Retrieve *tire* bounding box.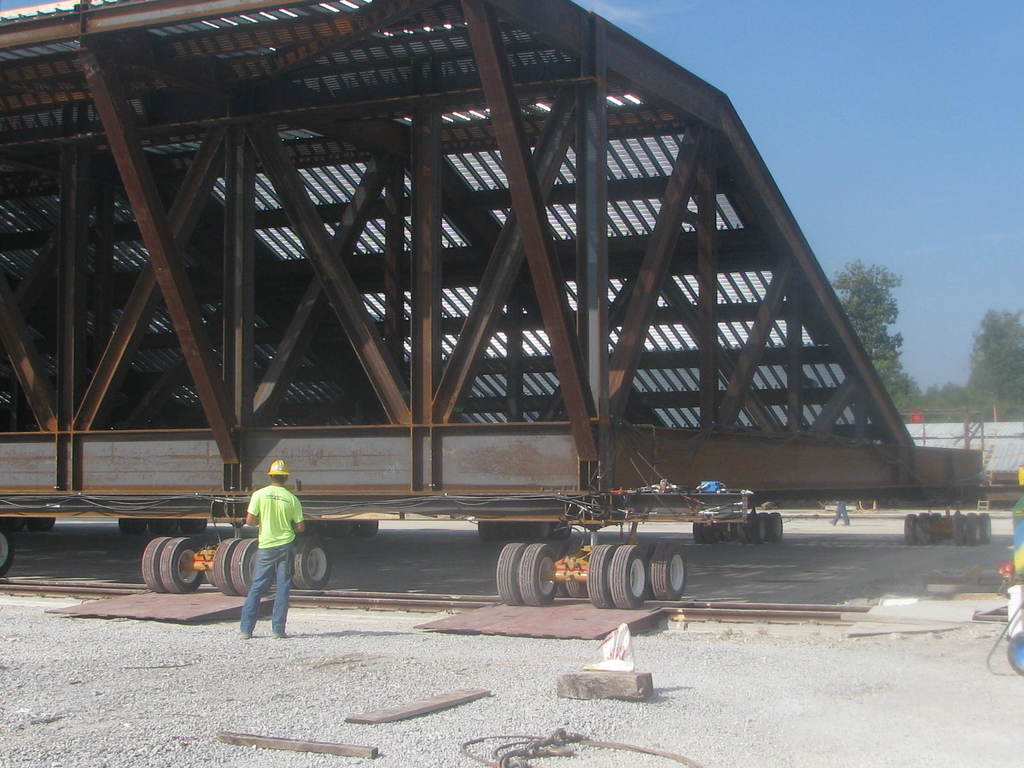
Bounding box: (119,512,140,534).
